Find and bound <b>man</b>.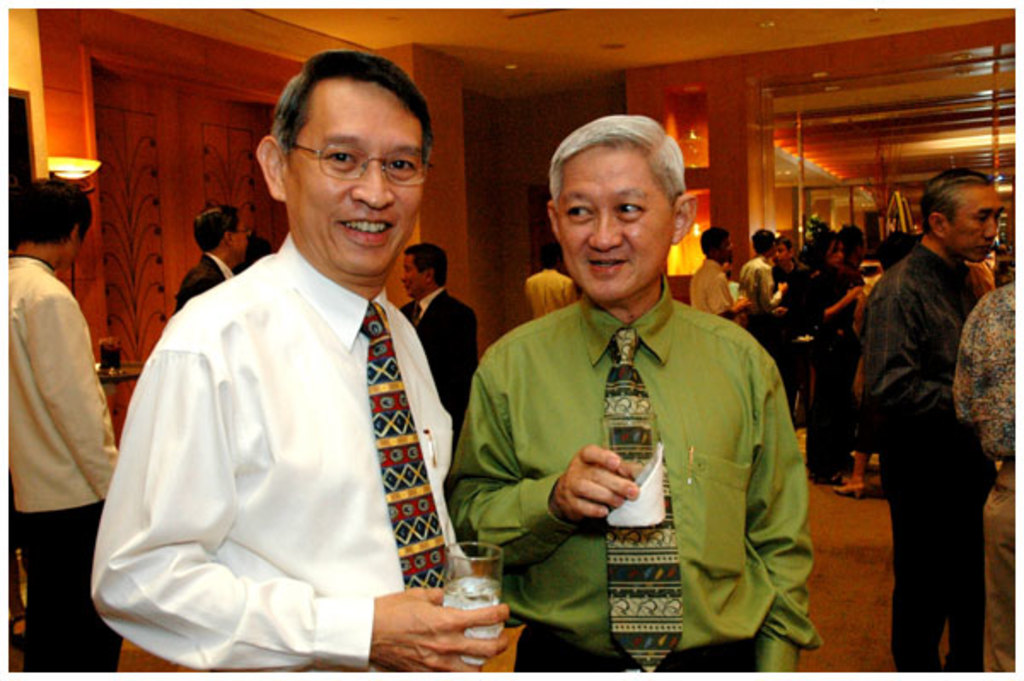
Bound: <region>693, 230, 753, 328</region>.
